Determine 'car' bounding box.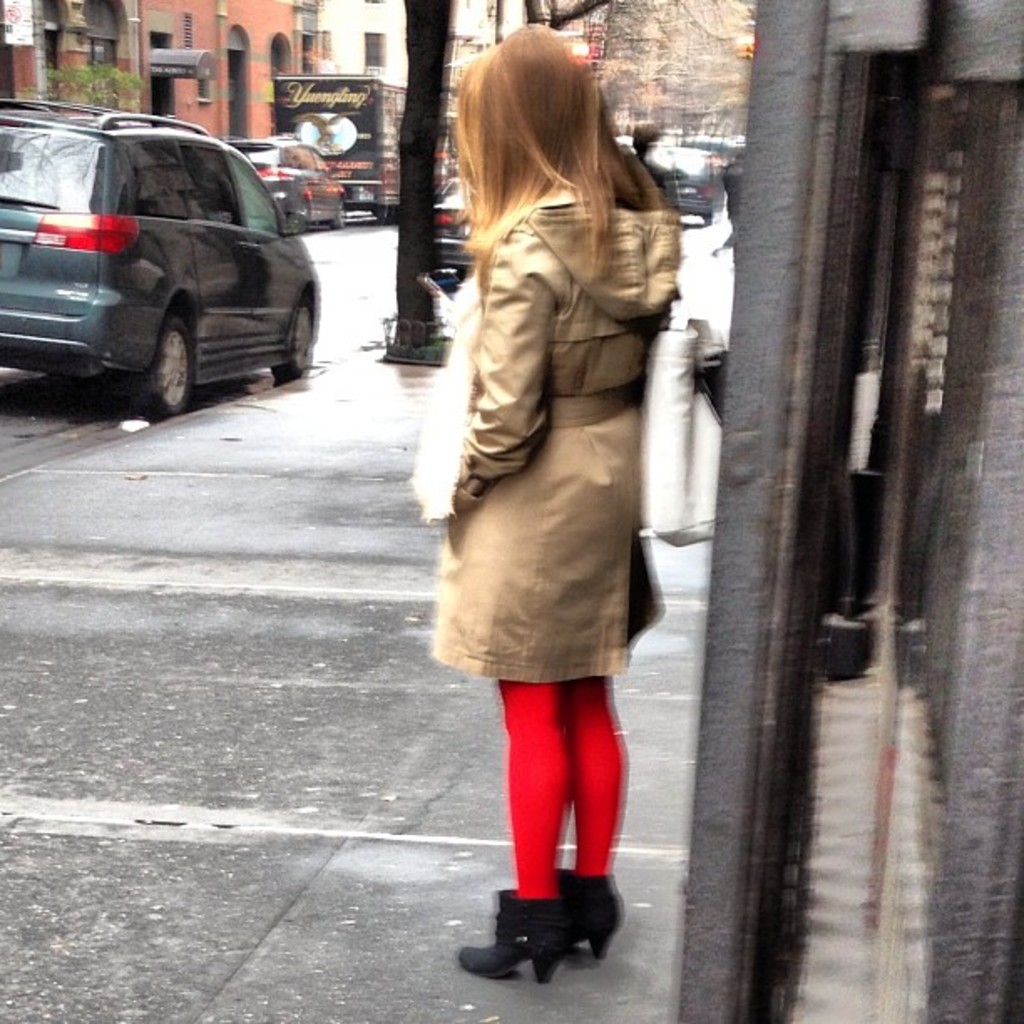
Determined: Rect(0, 94, 331, 422).
